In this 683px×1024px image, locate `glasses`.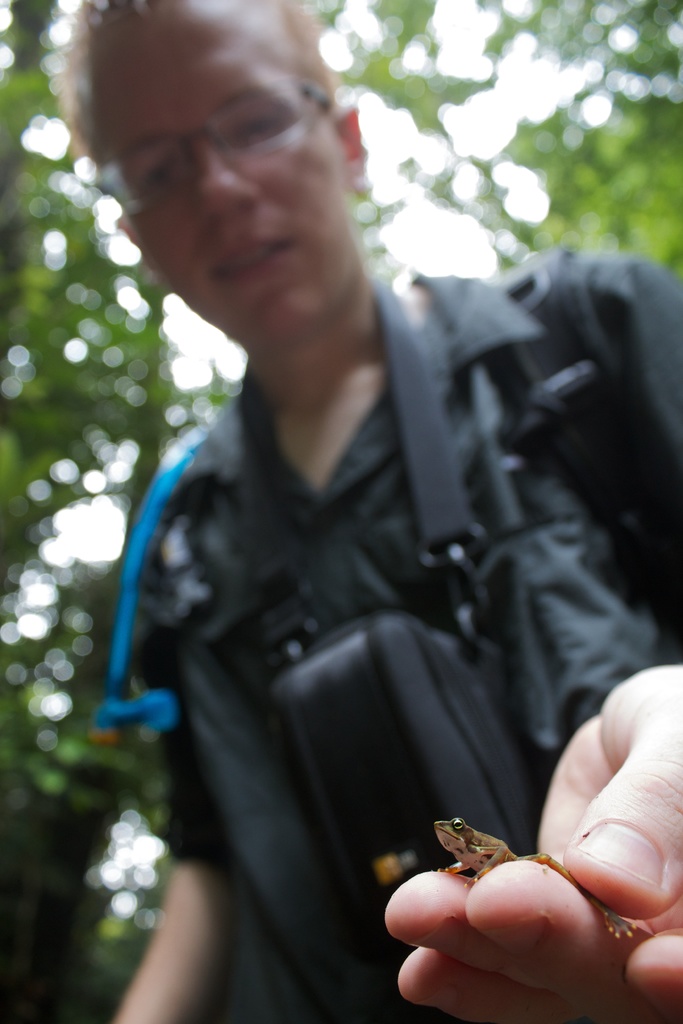
Bounding box: rect(93, 81, 348, 205).
